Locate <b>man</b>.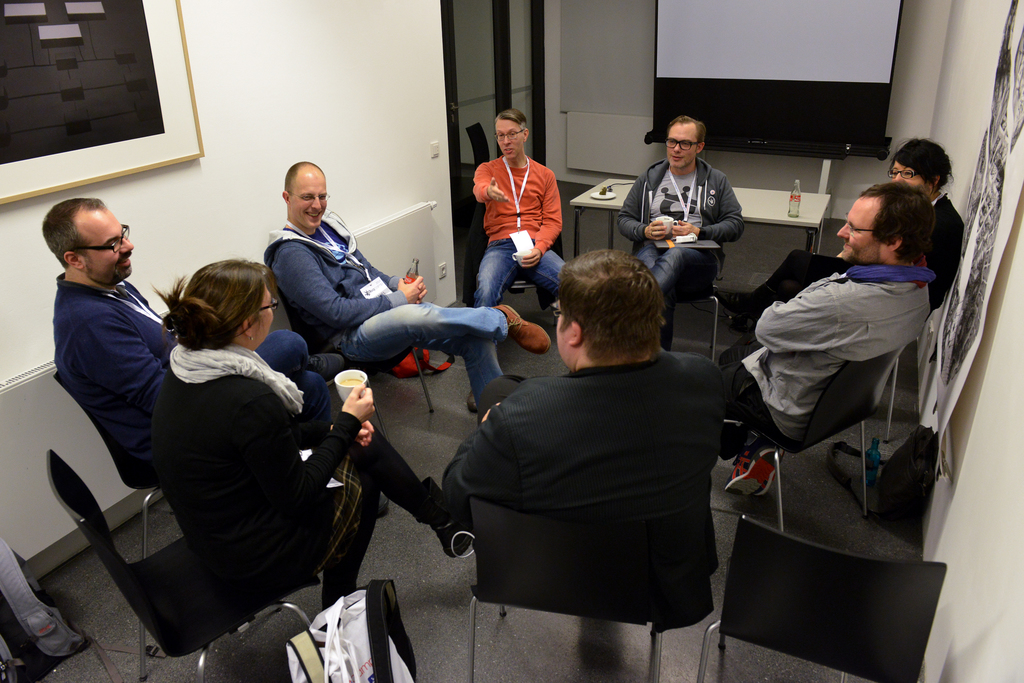
Bounding box: 45/195/342/504.
